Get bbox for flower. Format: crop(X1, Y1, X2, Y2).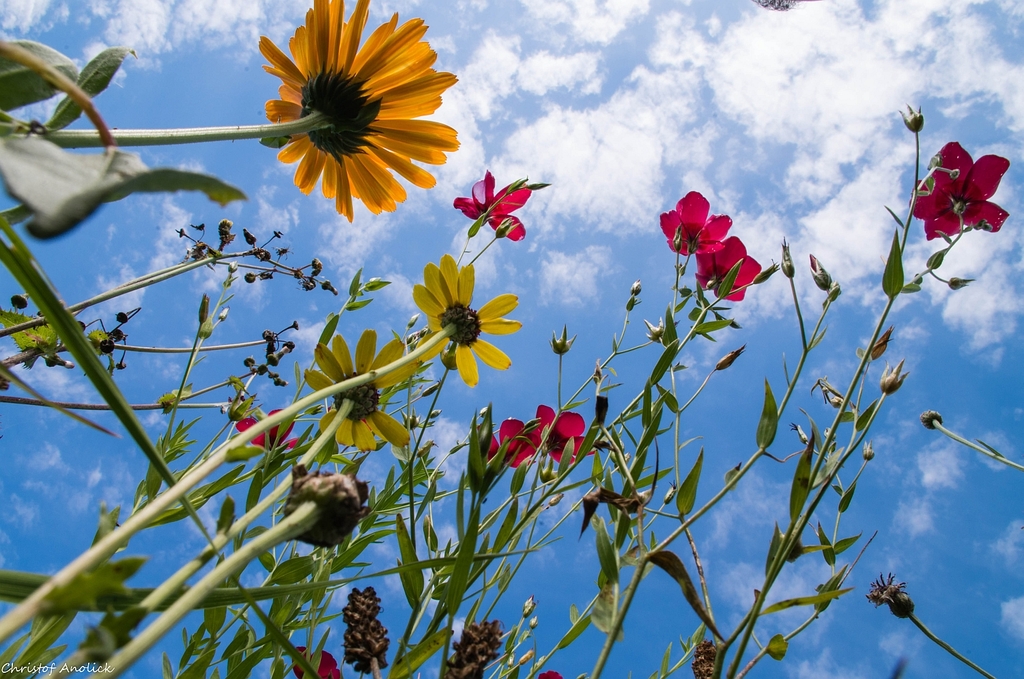
crop(697, 234, 763, 302).
